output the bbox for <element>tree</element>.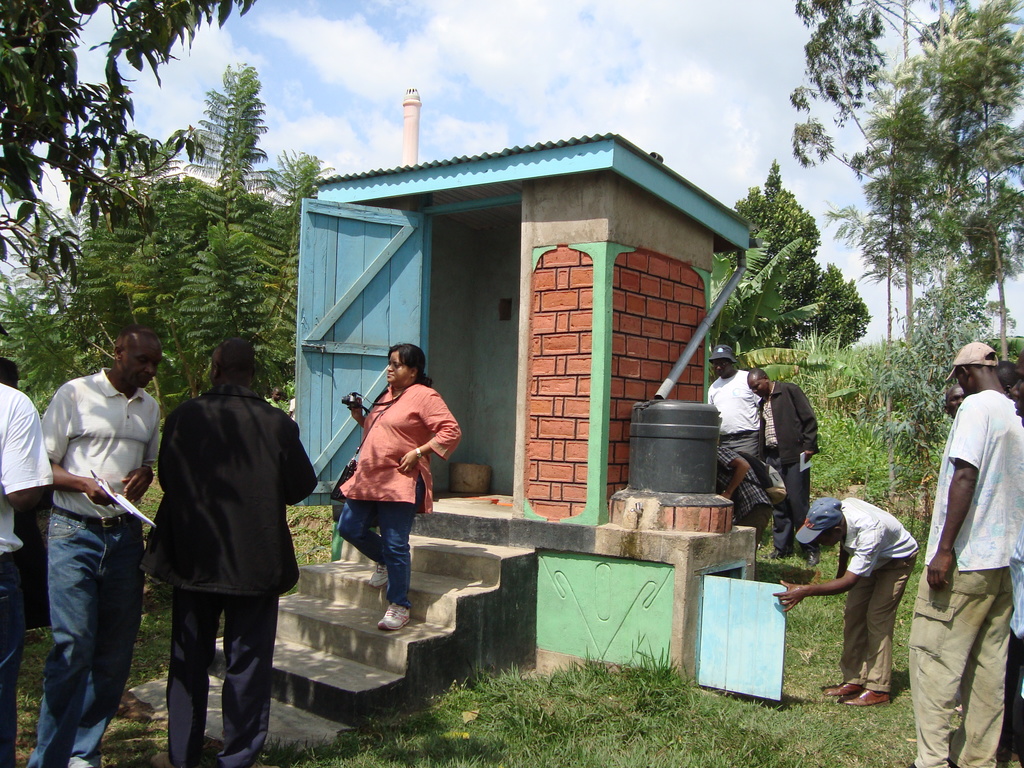
locate(936, 0, 1023, 357).
